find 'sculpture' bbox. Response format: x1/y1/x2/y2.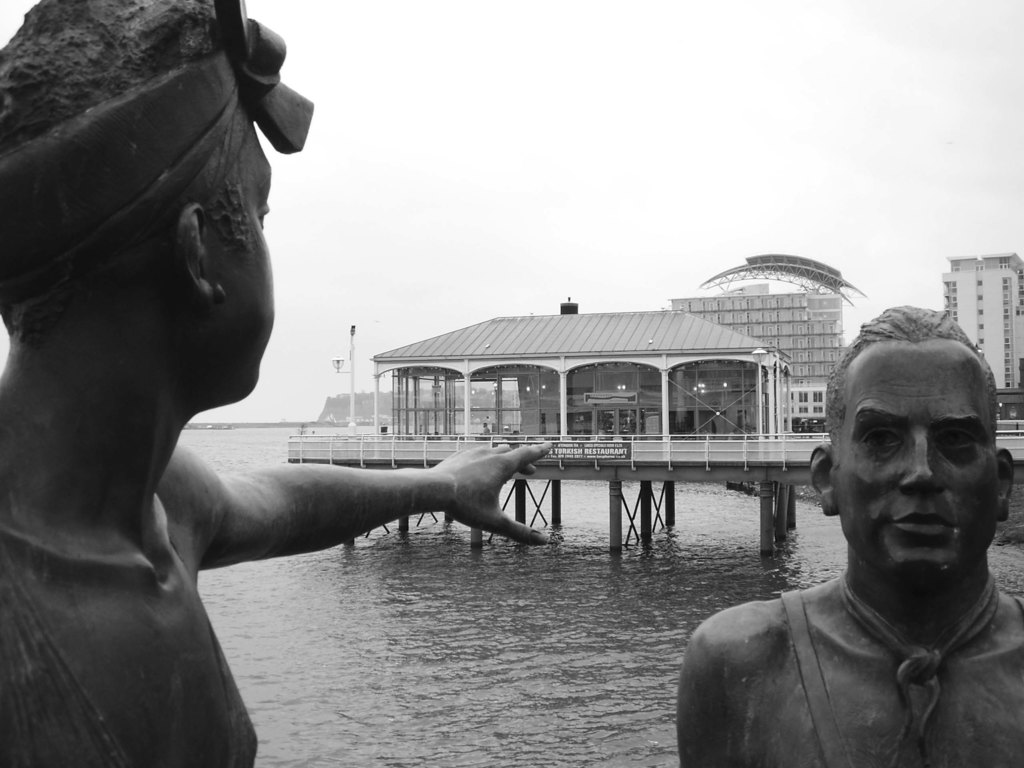
676/334/1020/762.
